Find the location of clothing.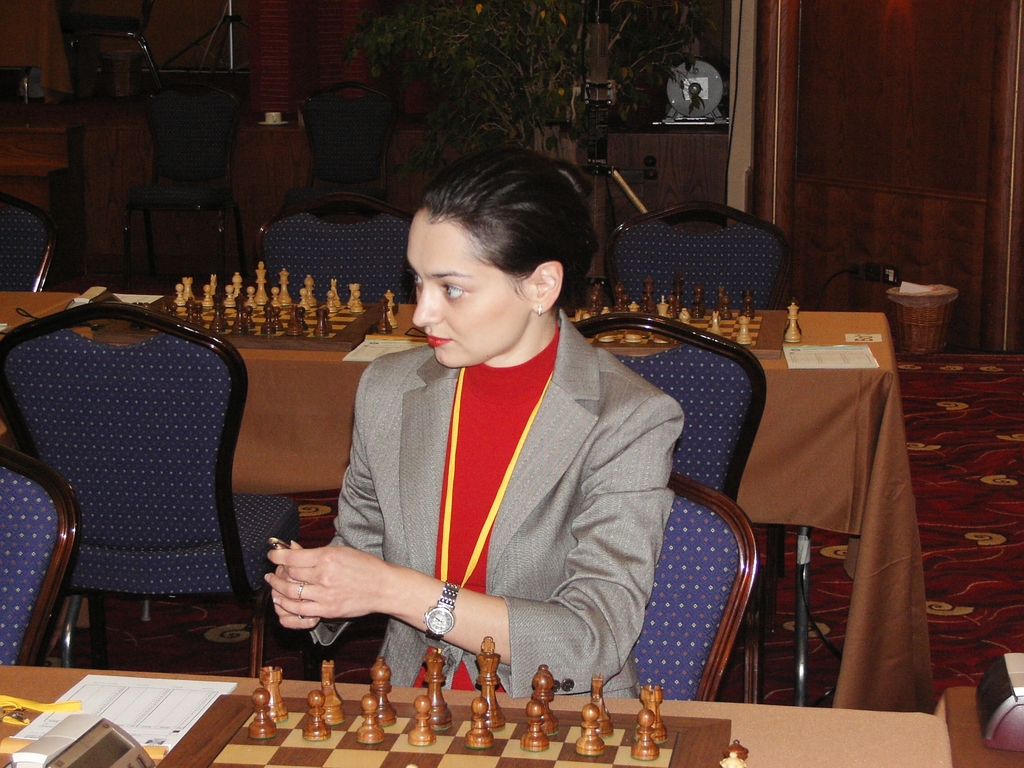
Location: (305, 278, 680, 723).
